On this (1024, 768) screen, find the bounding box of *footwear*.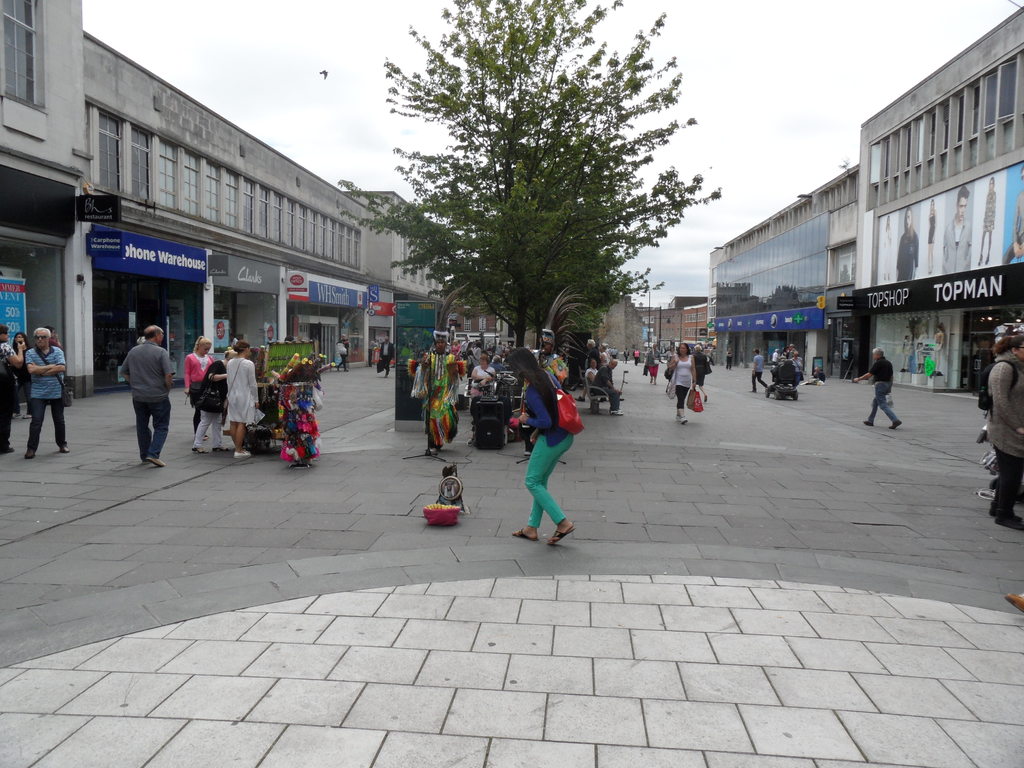
Bounding box: 511,527,538,541.
